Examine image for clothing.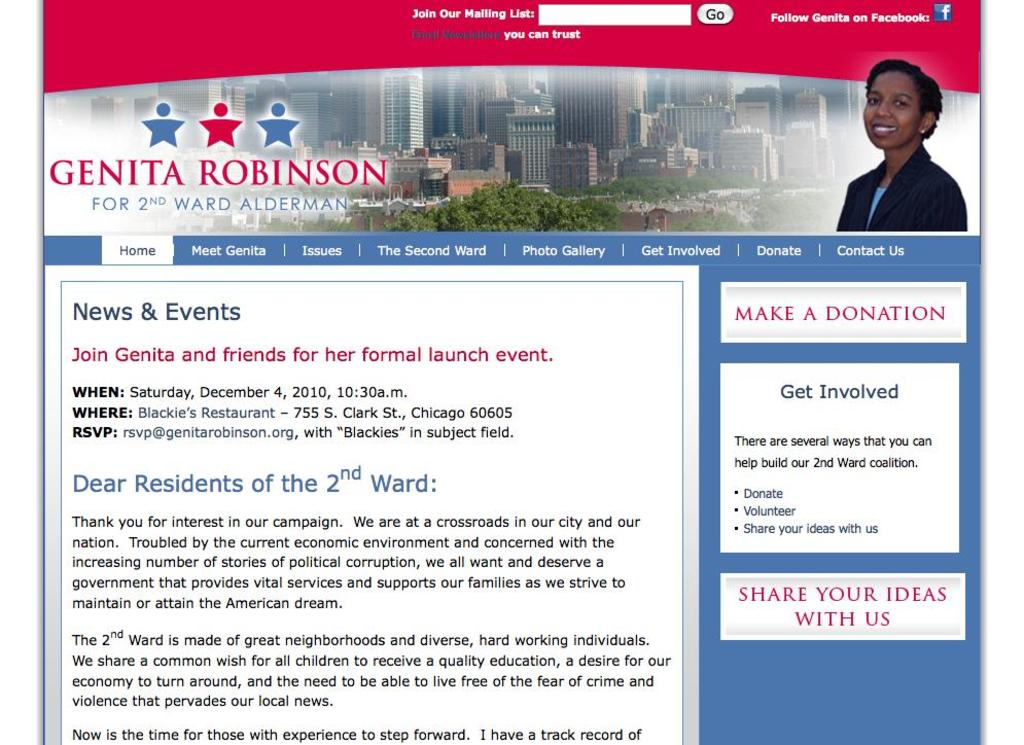
Examination result: <region>835, 141, 966, 234</region>.
